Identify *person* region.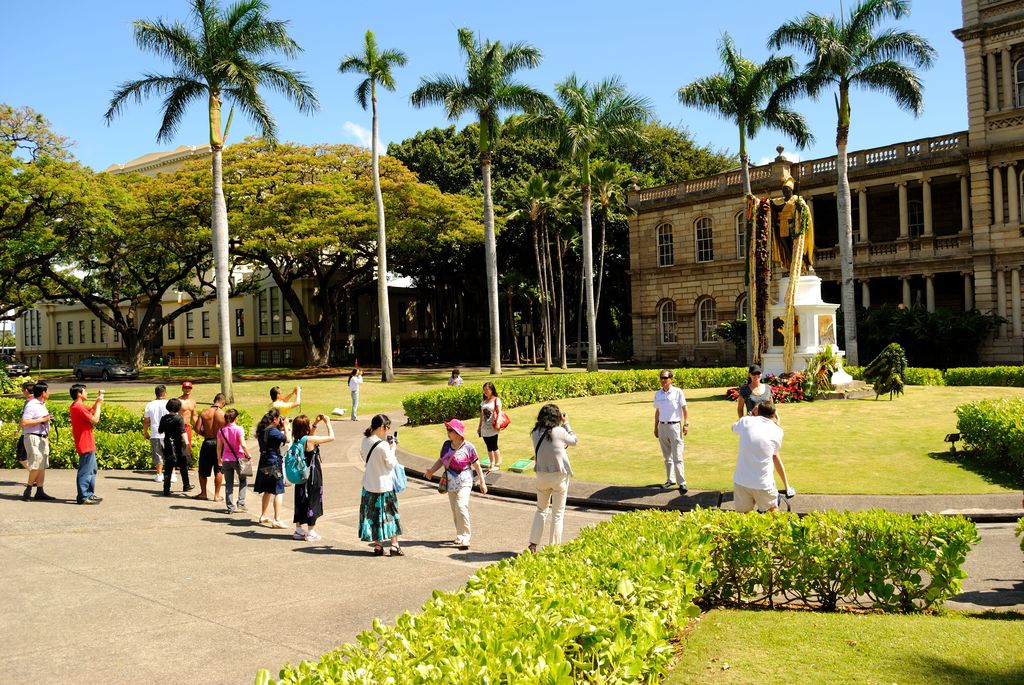
Region: region(450, 368, 465, 383).
